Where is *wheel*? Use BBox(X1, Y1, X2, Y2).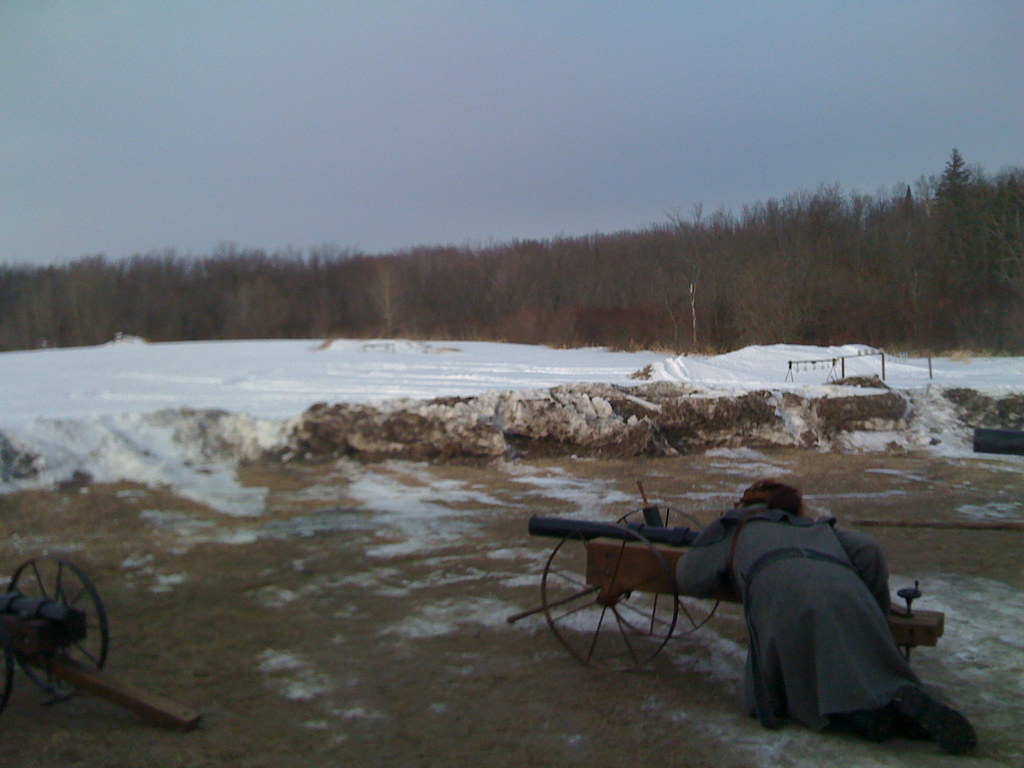
BBox(609, 508, 717, 640).
